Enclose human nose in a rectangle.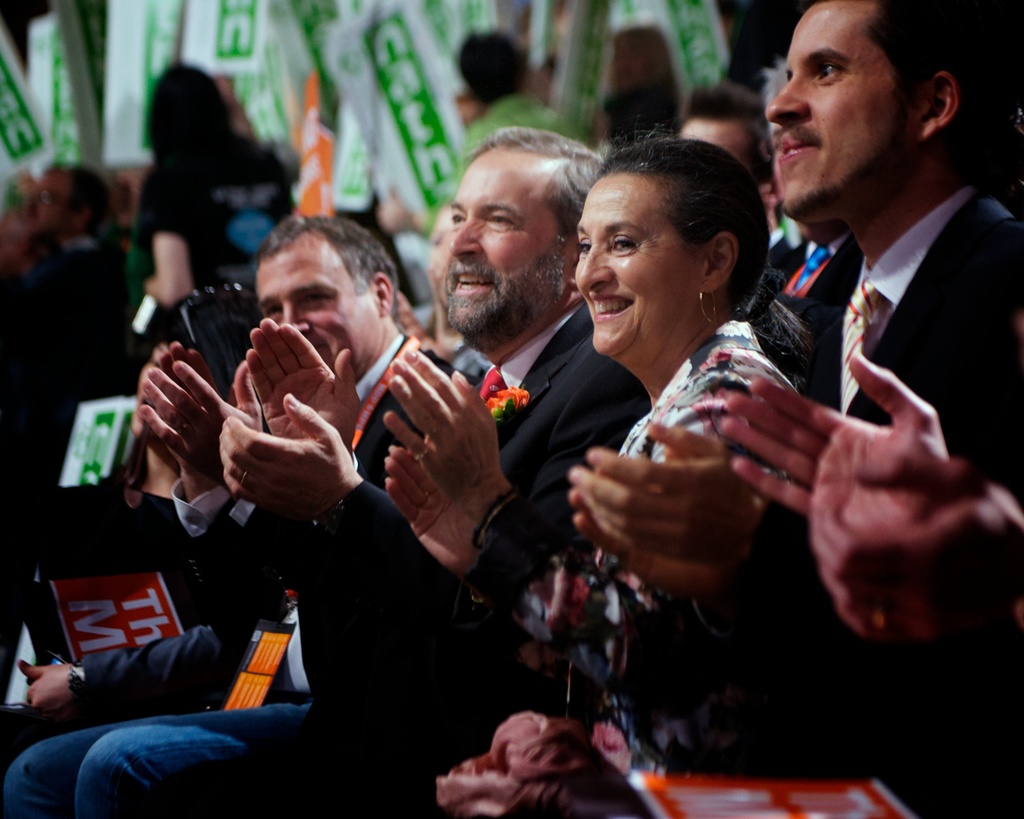
(left=579, top=247, right=614, bottom=294).
